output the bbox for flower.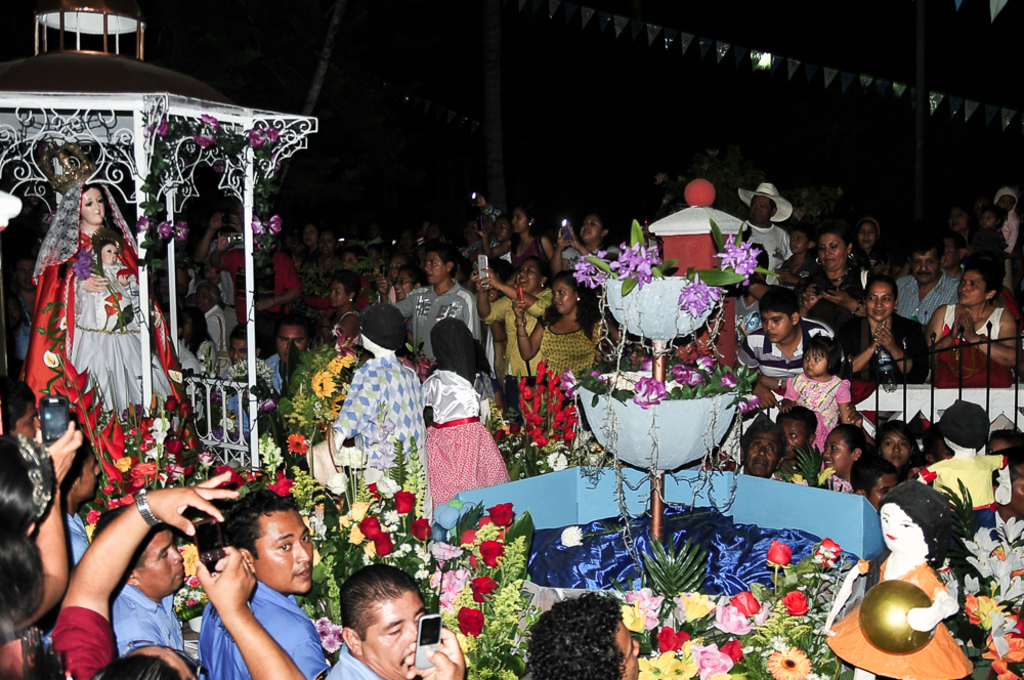
(135,210,154,237).
